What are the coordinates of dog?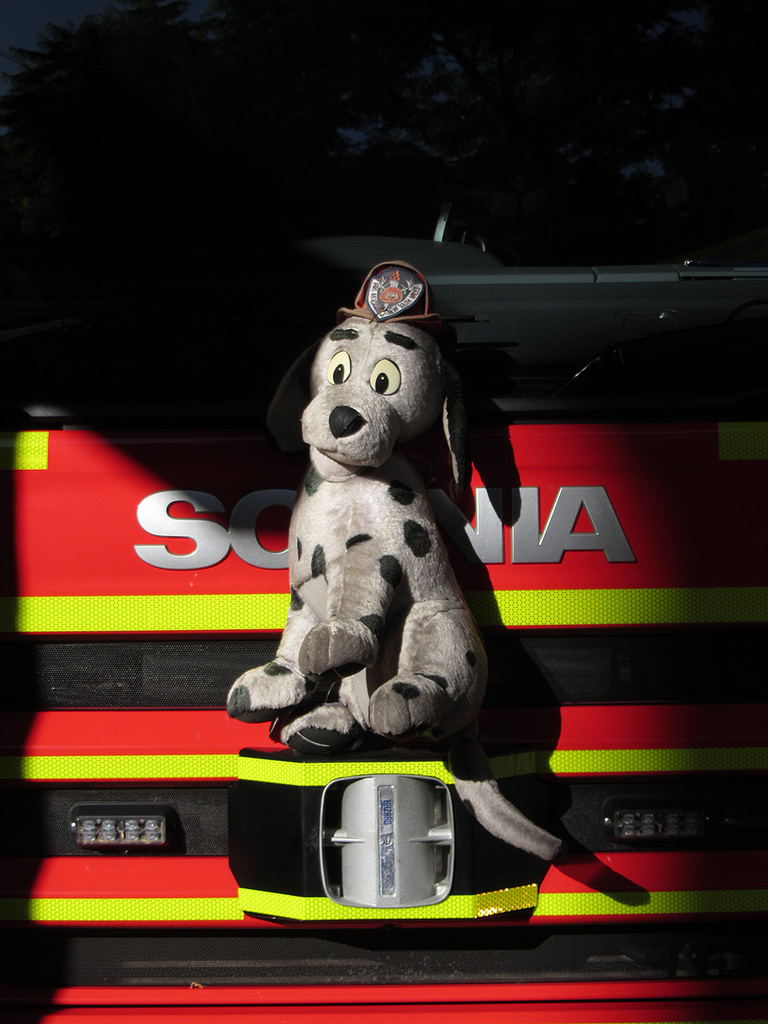
{"x1": 223, "y1": 261, "x2": 648, "y2": 909}.
